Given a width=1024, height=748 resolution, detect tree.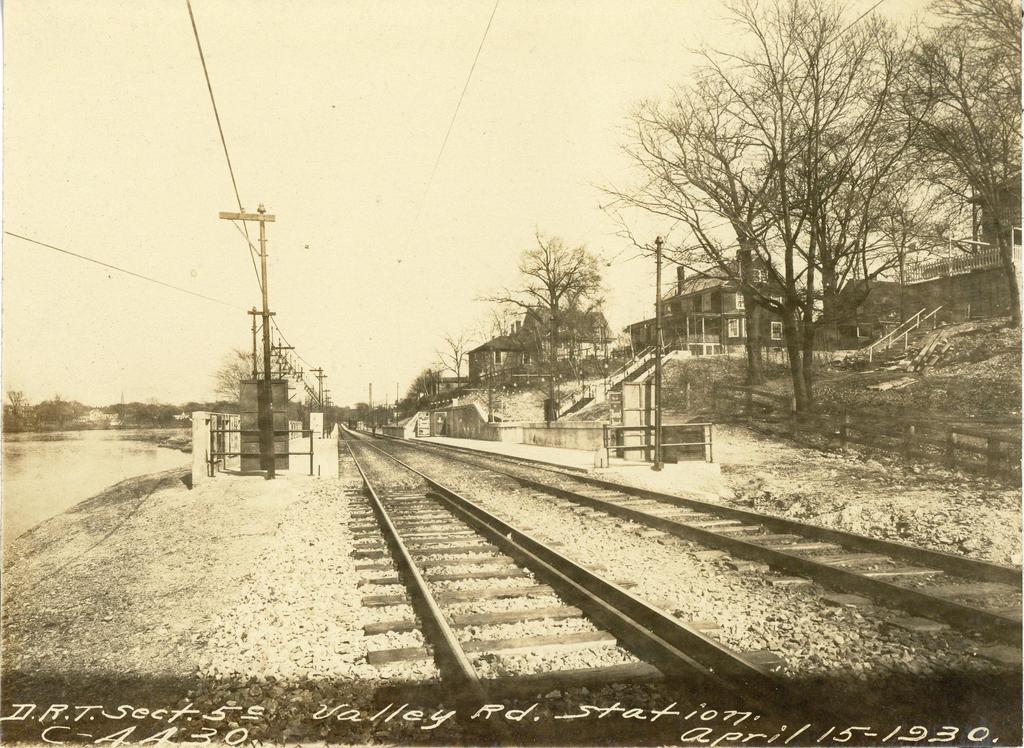
(x1=435, y1=336, x2=471, y2=399).
